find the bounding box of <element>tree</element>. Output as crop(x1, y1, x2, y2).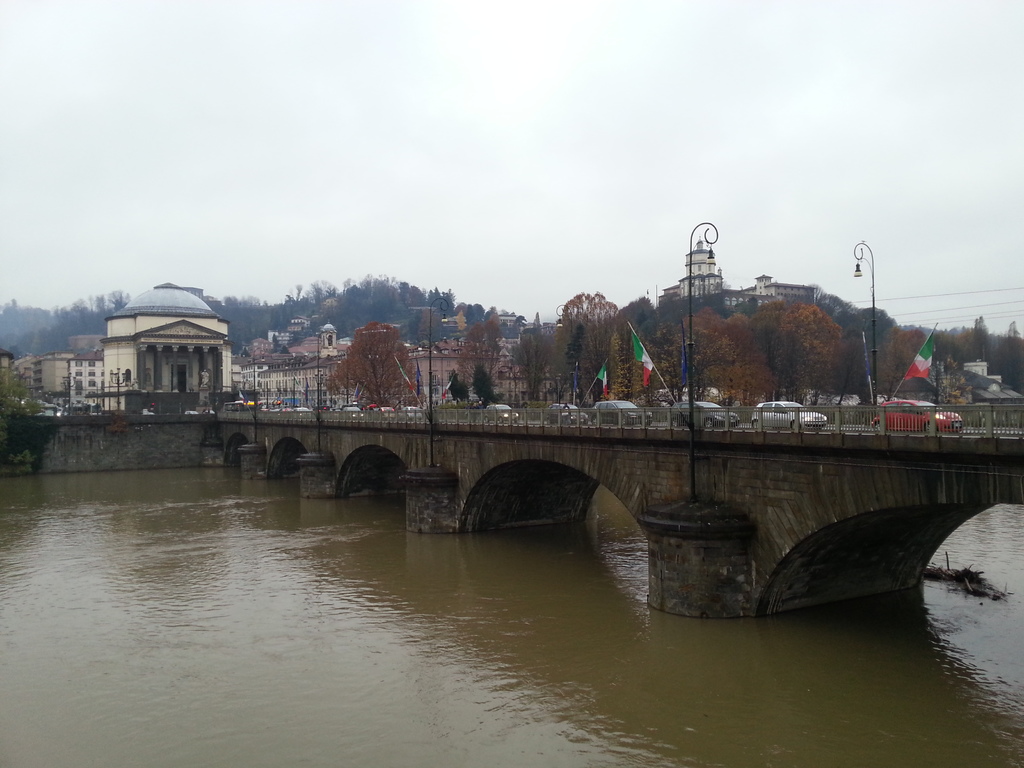
crop(778, 305, 846, 408).
